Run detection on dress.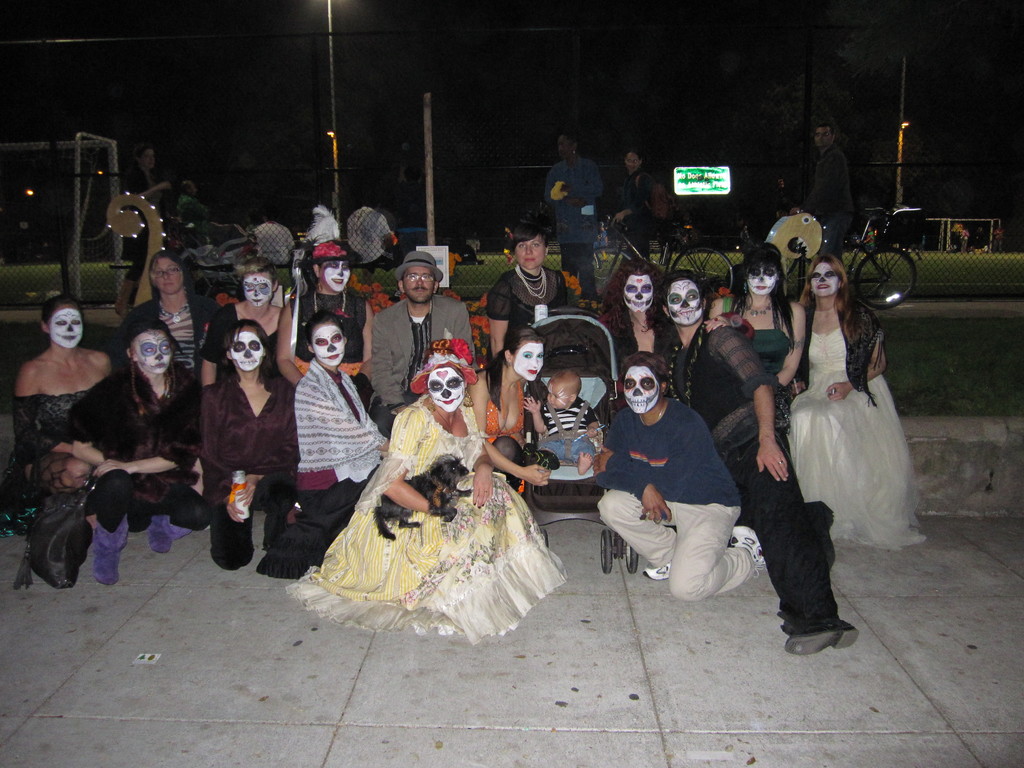
Result: crop(316, 394, 554, 631).
